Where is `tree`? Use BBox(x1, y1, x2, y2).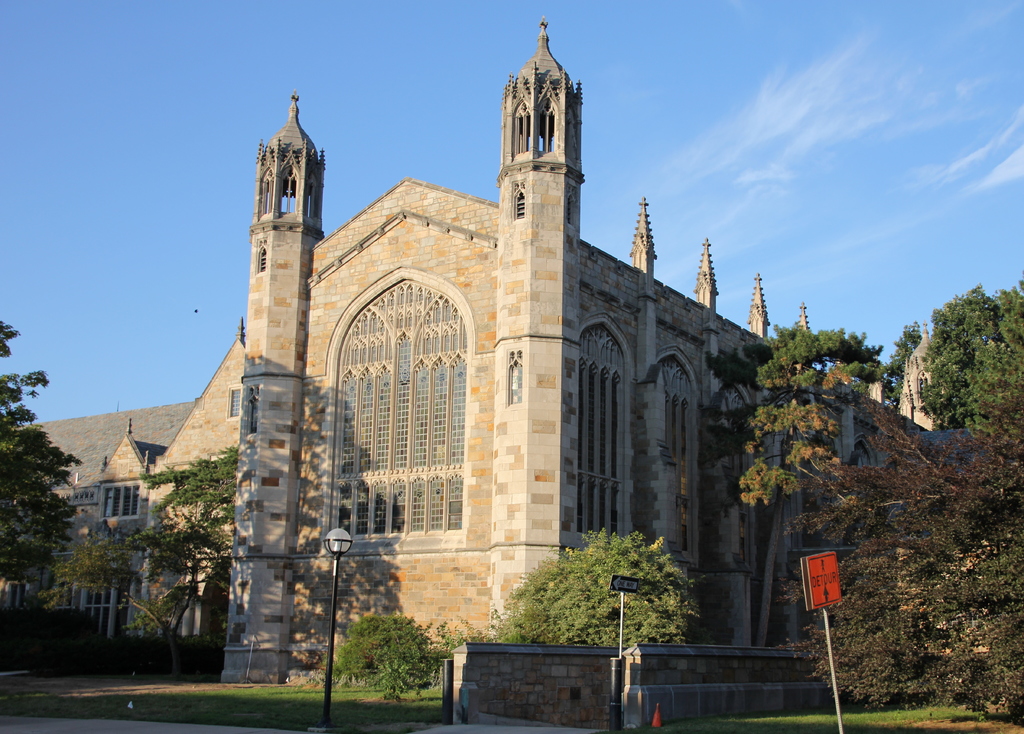
BBox(0, 315, 80, 612).
